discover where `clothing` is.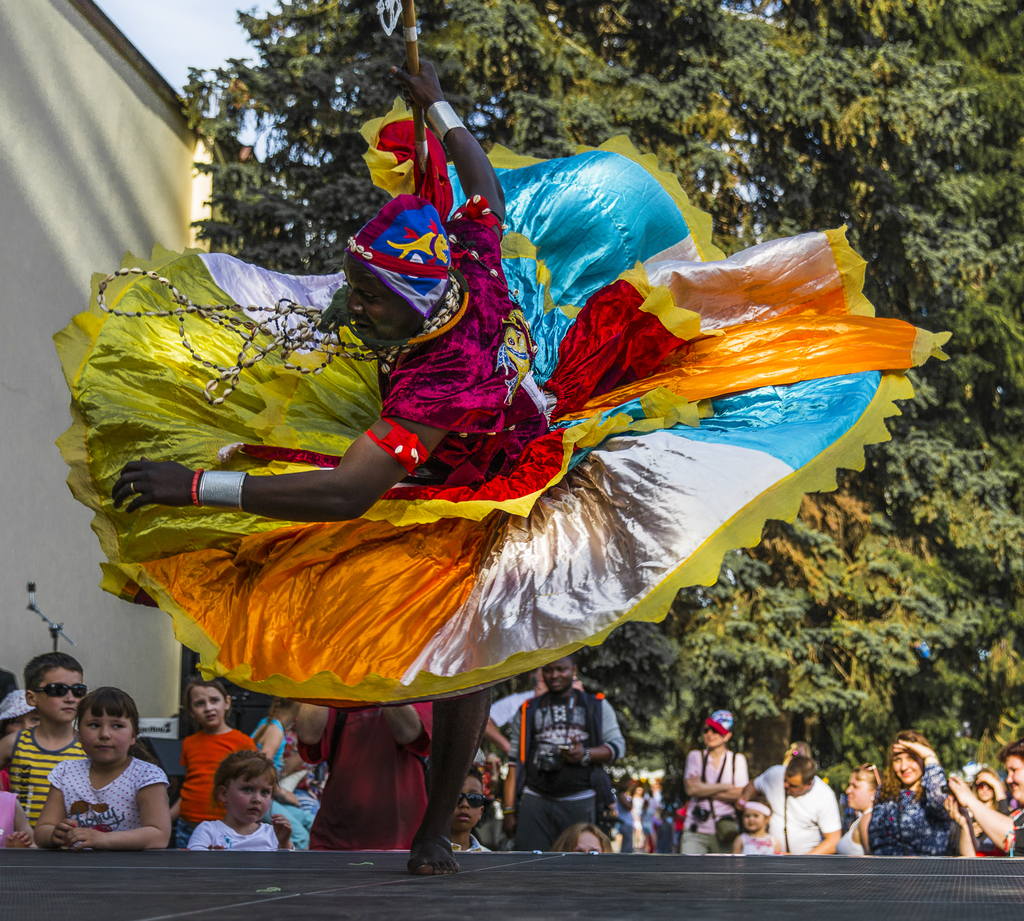
Discovered at pyautogui.locateOnScreen(833, 811, 876, 858).
